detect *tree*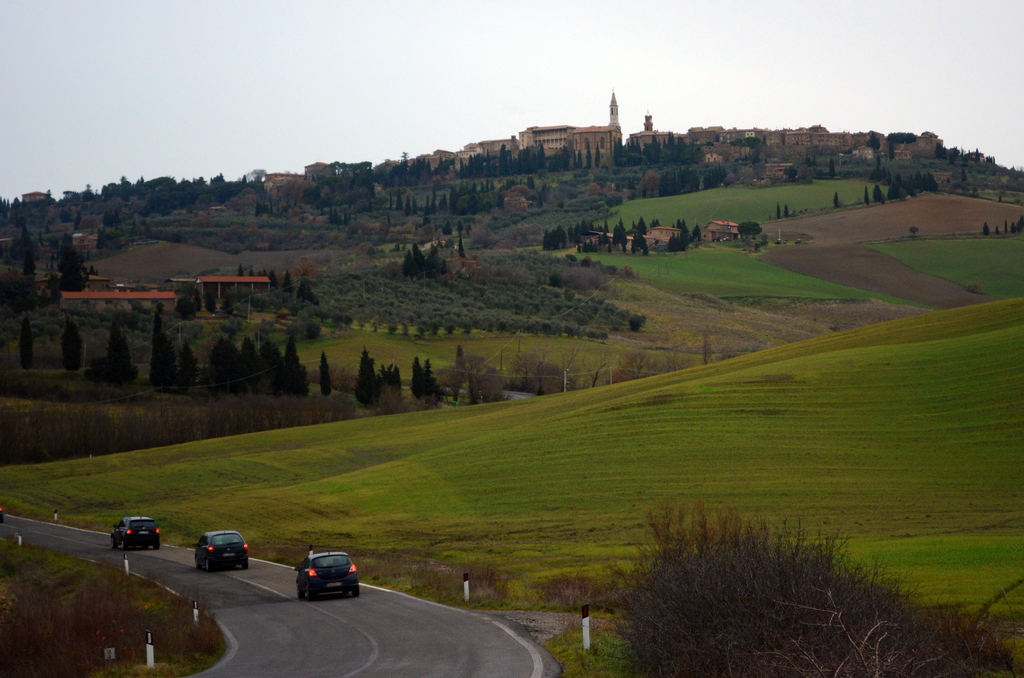
region(609, 490, 1023, 677)
